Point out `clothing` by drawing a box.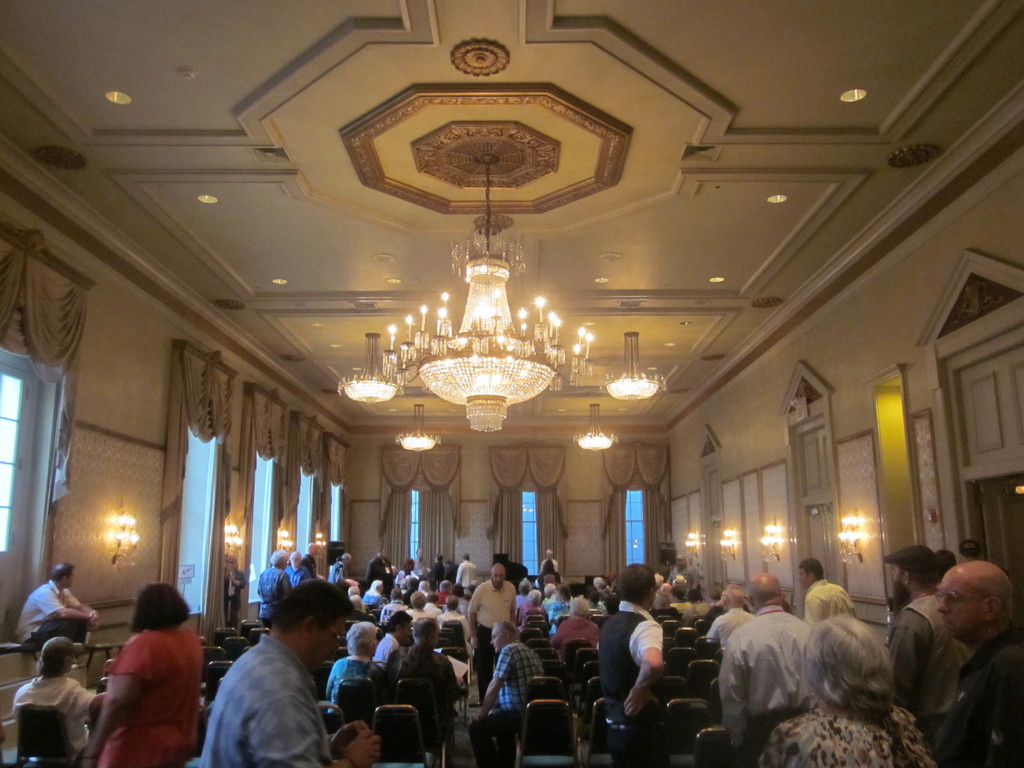
{"x1": 953, "y1": 622, "x2": 1023, "y2": 767}.
